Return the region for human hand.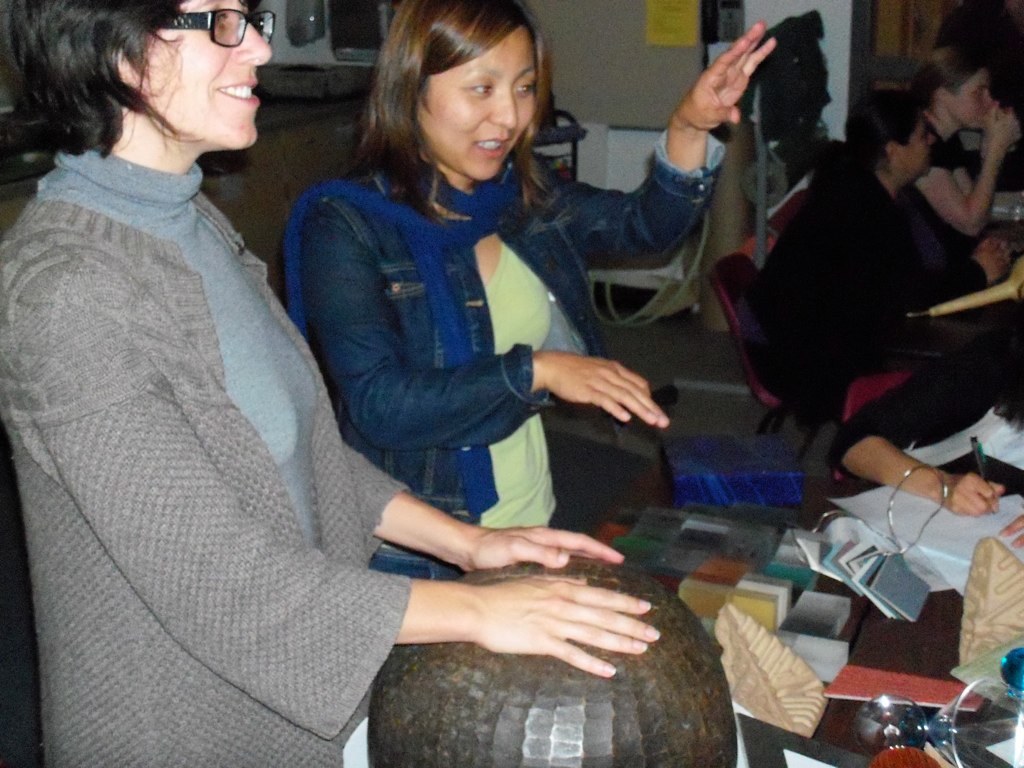
{"x1": 461, "y1": 520, "x2": 628, "y2": 572}.
